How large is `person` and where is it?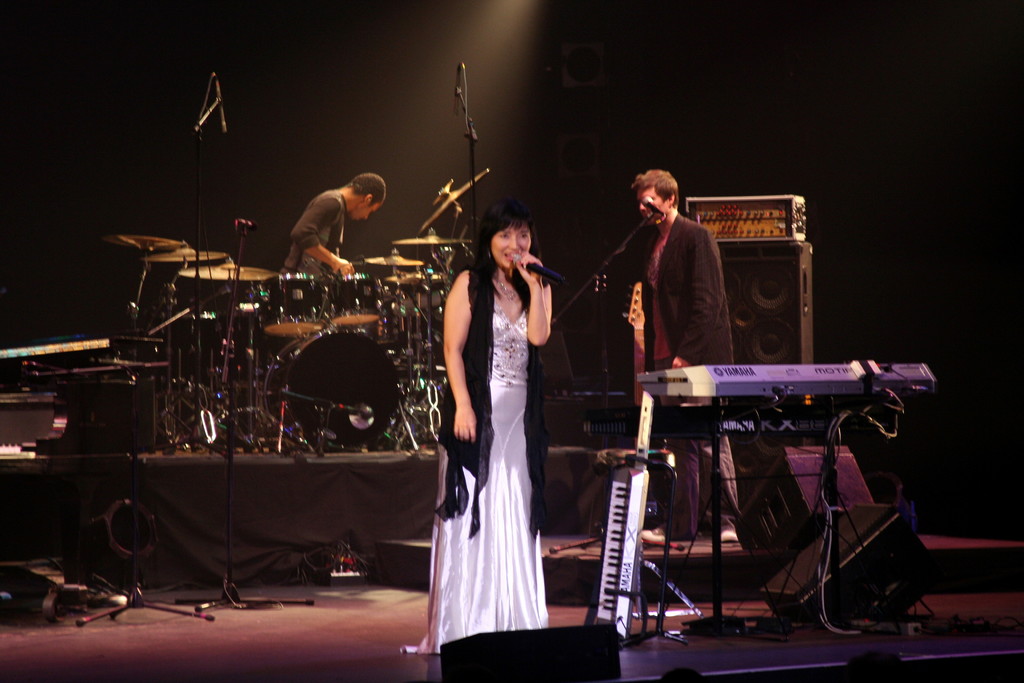
Bounding box: (x1=278, y1=171, x2=396, y2=339).
